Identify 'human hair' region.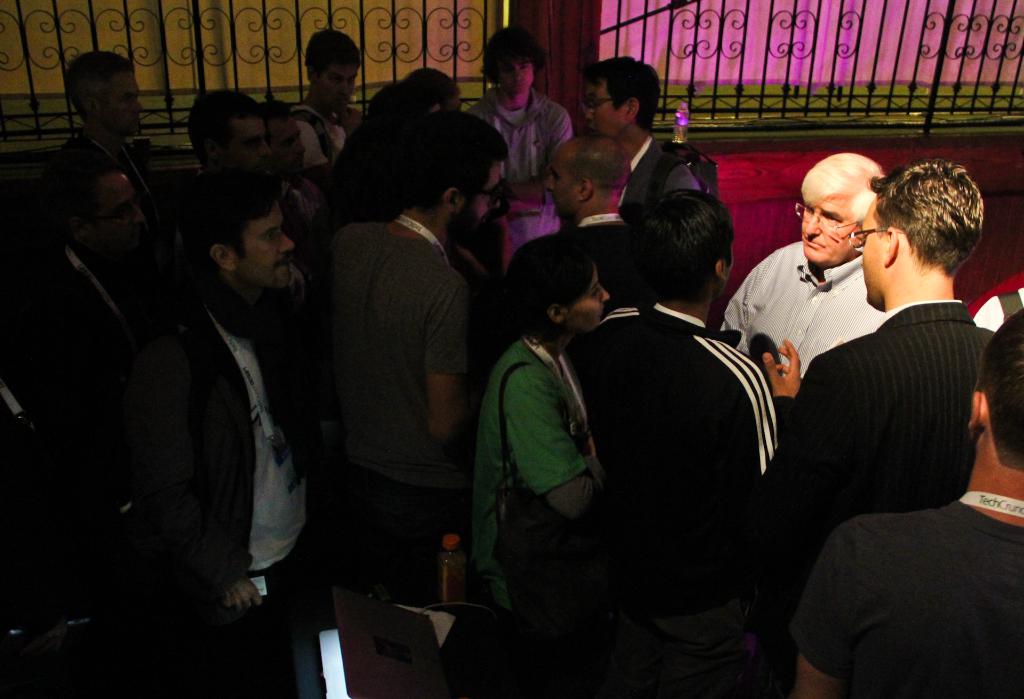
Region: BBox(68, 52, 131, 122).
